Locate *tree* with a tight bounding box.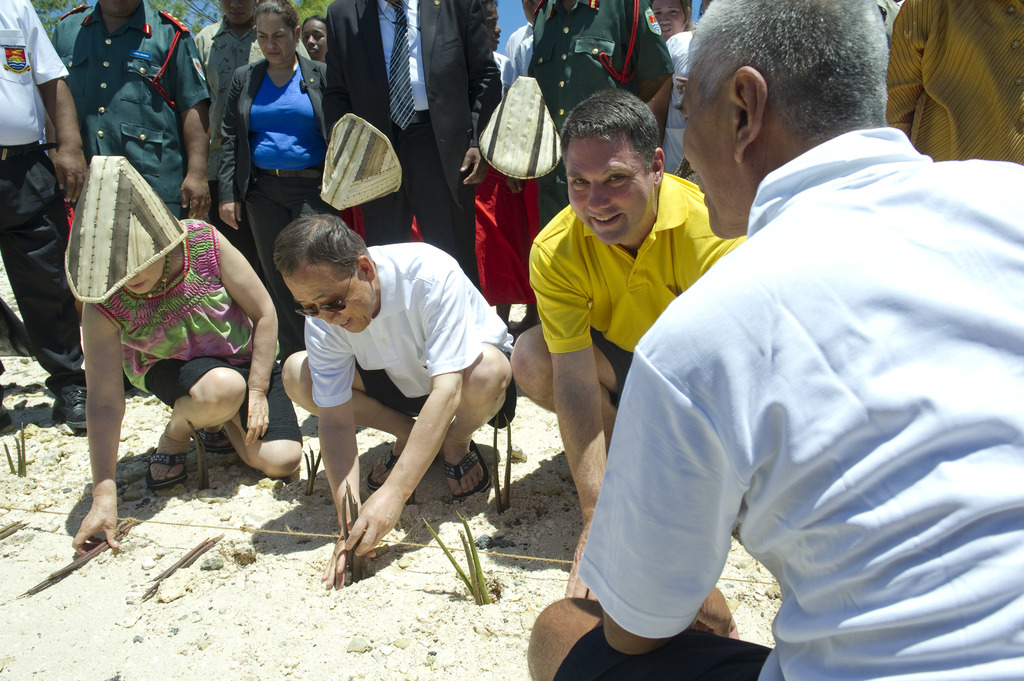
rect(31, 0, 92, 39).
